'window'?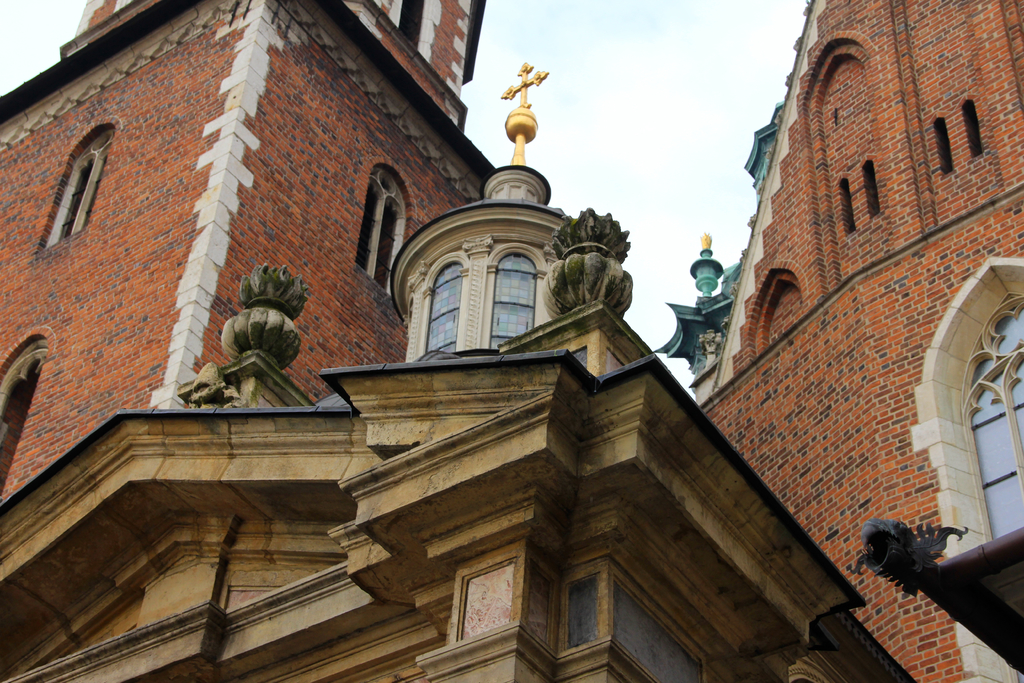
bbox(406, 215, 563, 358)
